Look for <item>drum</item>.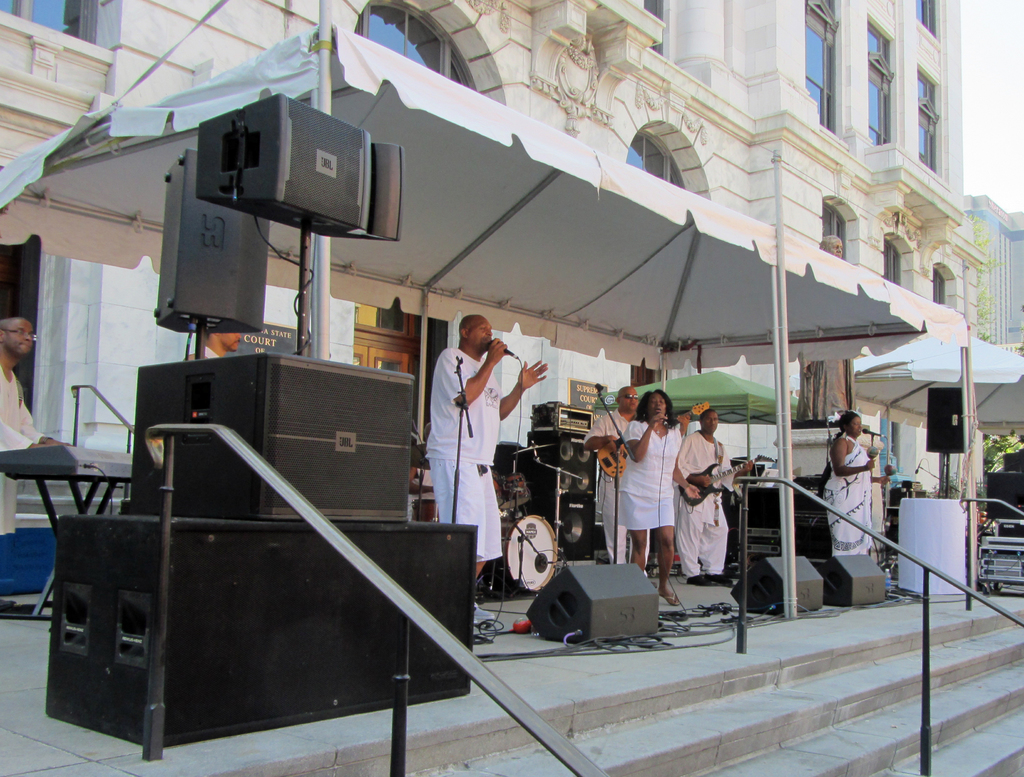
Found: [490, 472, 499, 499].
